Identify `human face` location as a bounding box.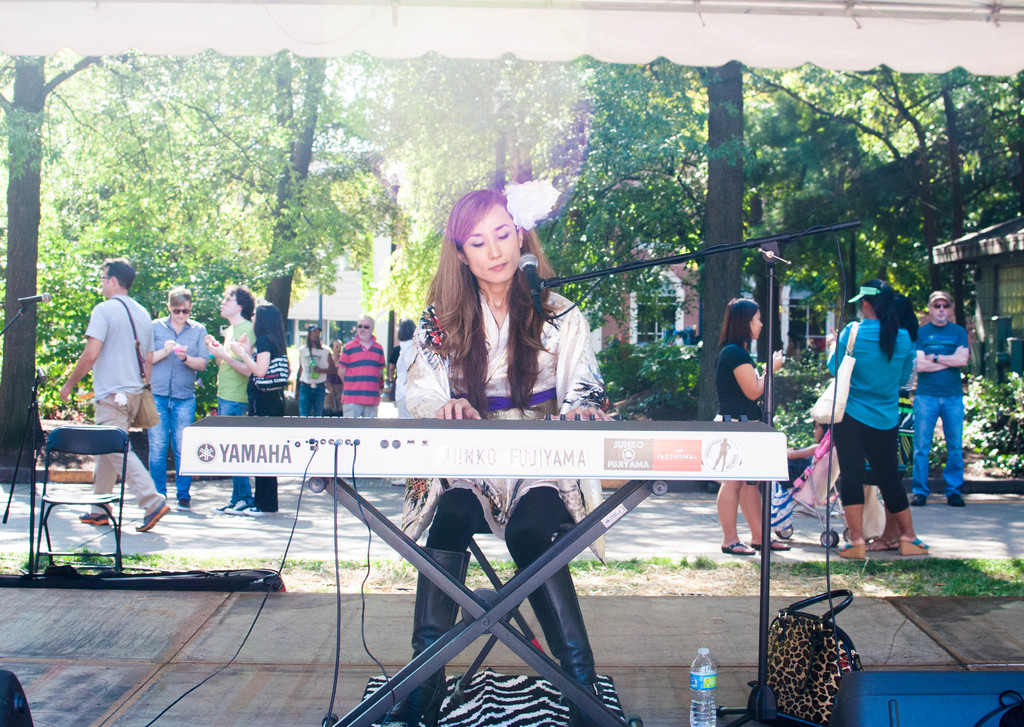
<region>931, 298, 952, 323</region>.
